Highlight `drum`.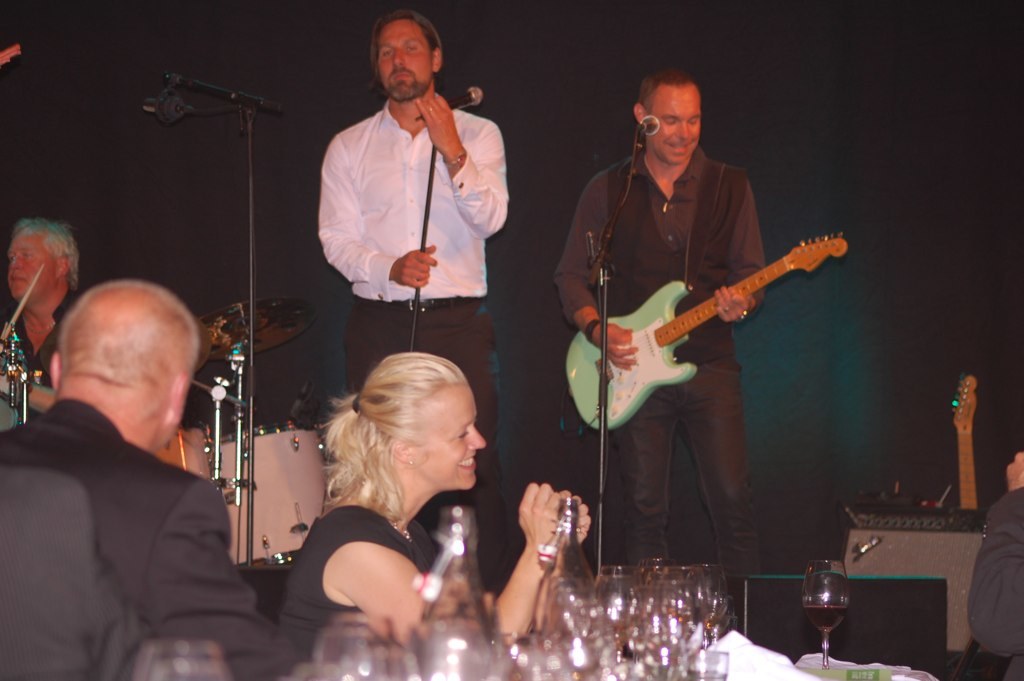
Highlighted region: 0 333 32 435.
